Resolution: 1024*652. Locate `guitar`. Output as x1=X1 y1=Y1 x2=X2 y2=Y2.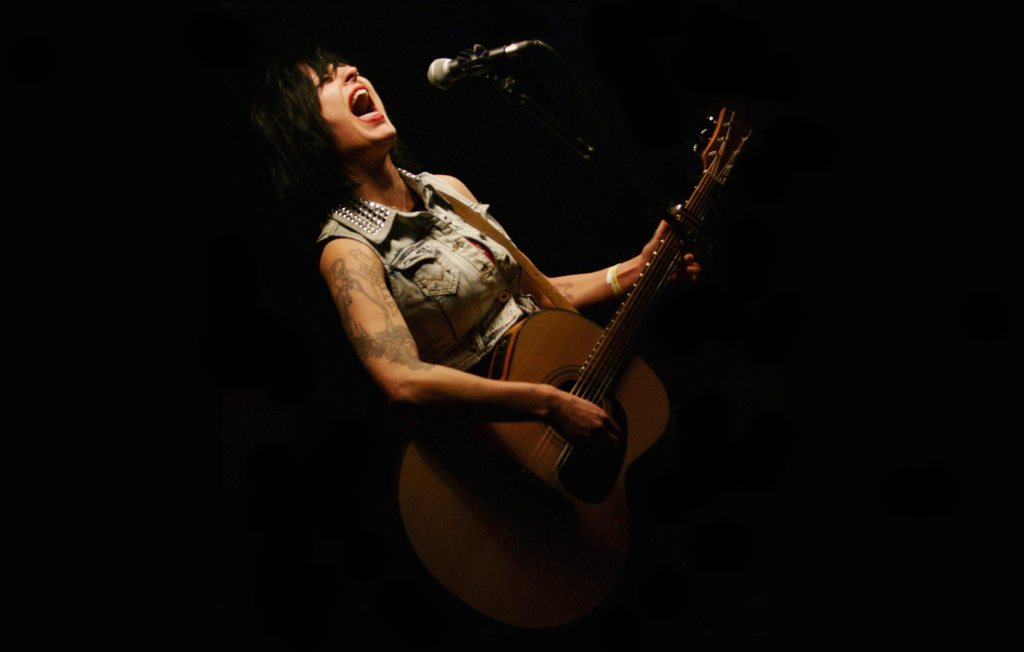
x1=372 y1=90 x2=790 y2=621.
